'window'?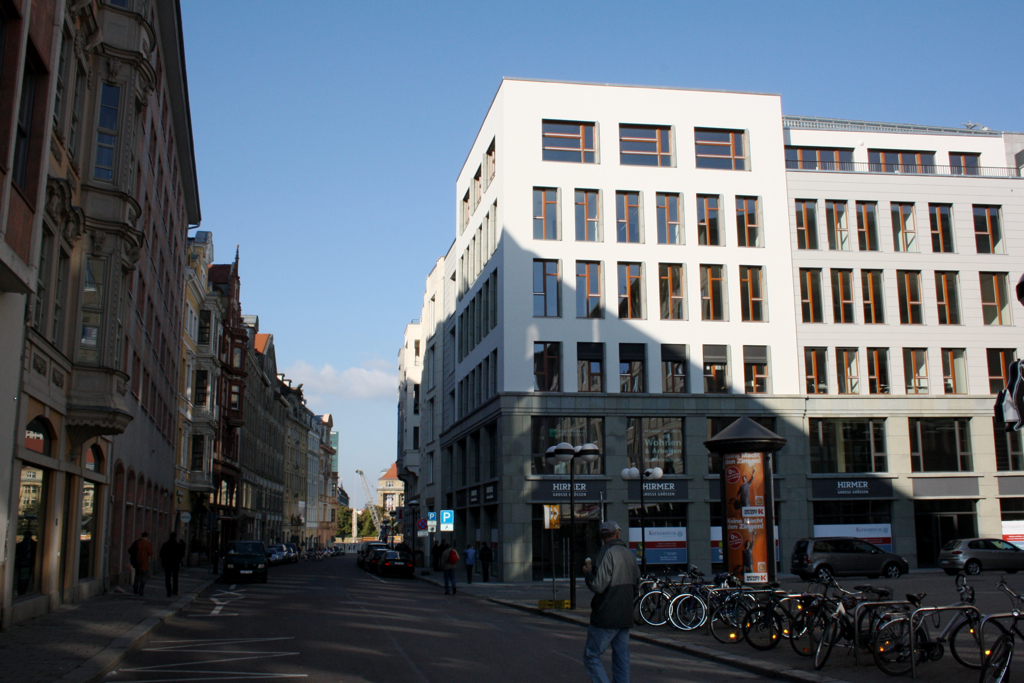
crop(611, 188, 638, 244)
